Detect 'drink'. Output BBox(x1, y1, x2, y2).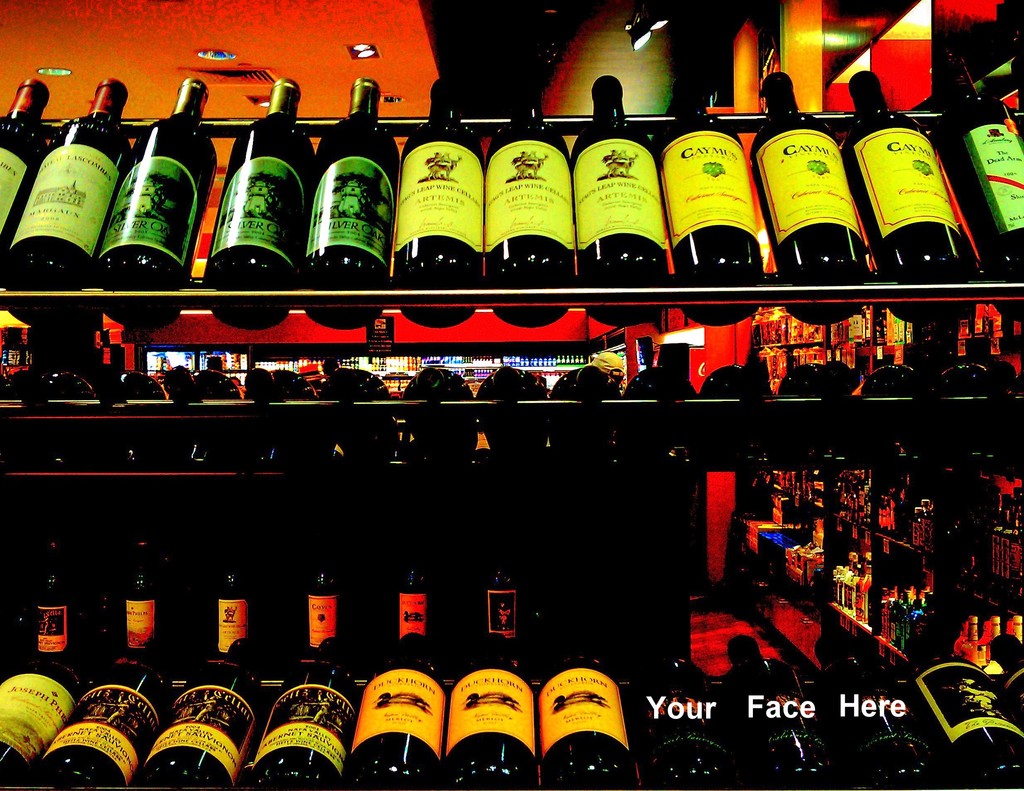
BBox(92, 78, 219, 323).
